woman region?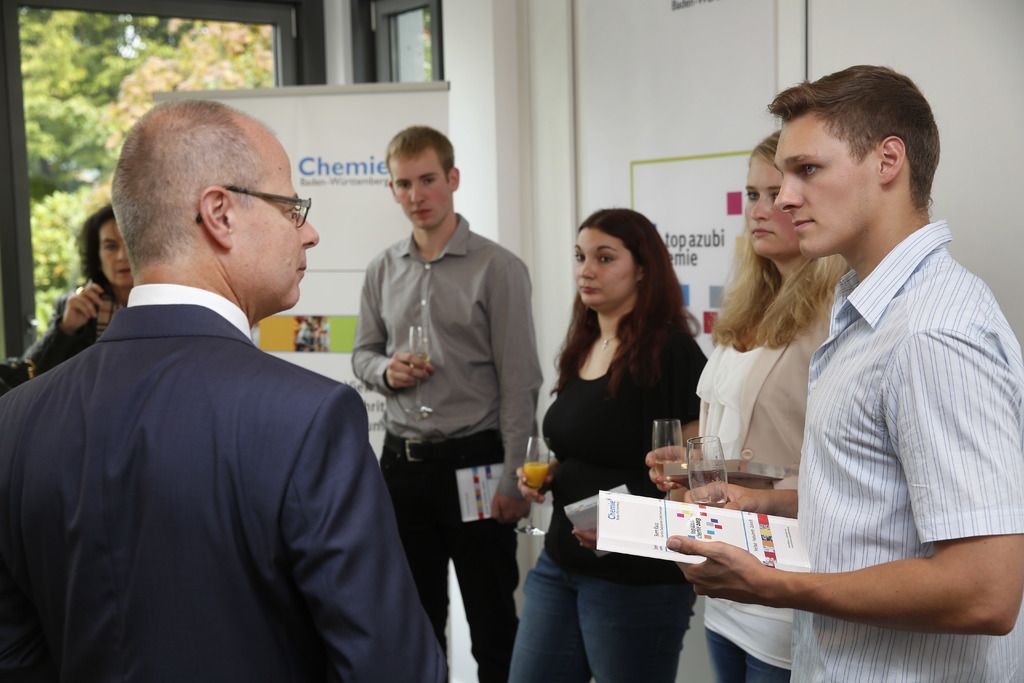
{"x1": 528, "y1": 186, "x2": 730, "y2": 666}
